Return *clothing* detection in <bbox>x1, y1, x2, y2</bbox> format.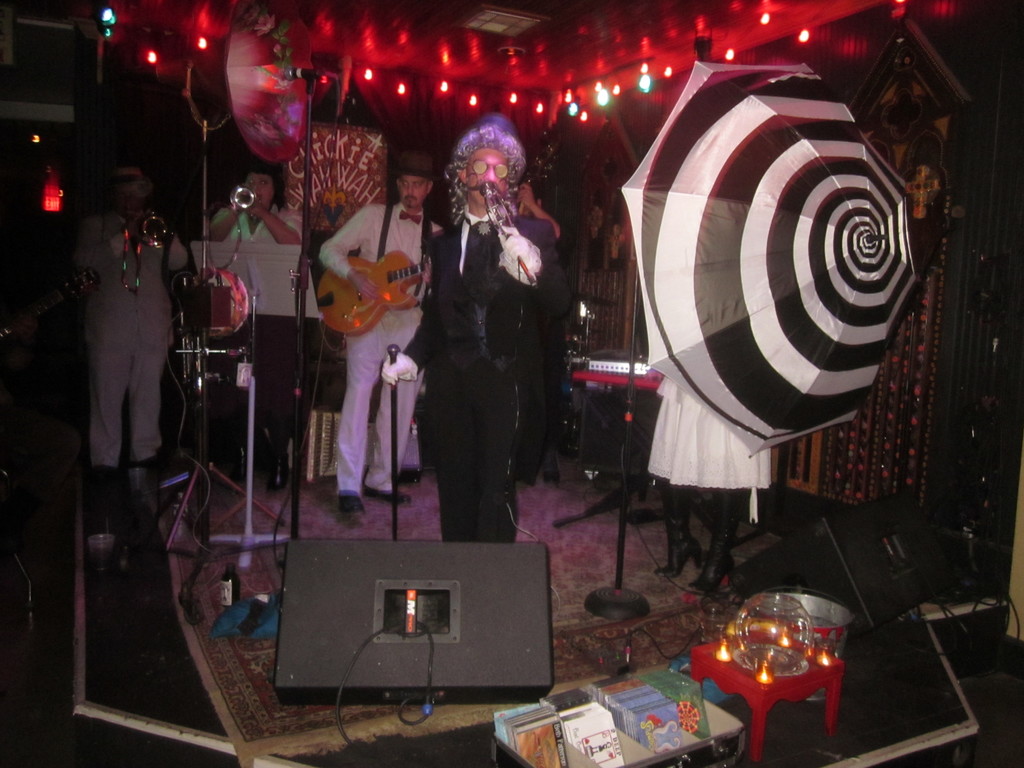
<bbox>321, 199, 443, 495</bbox>.
